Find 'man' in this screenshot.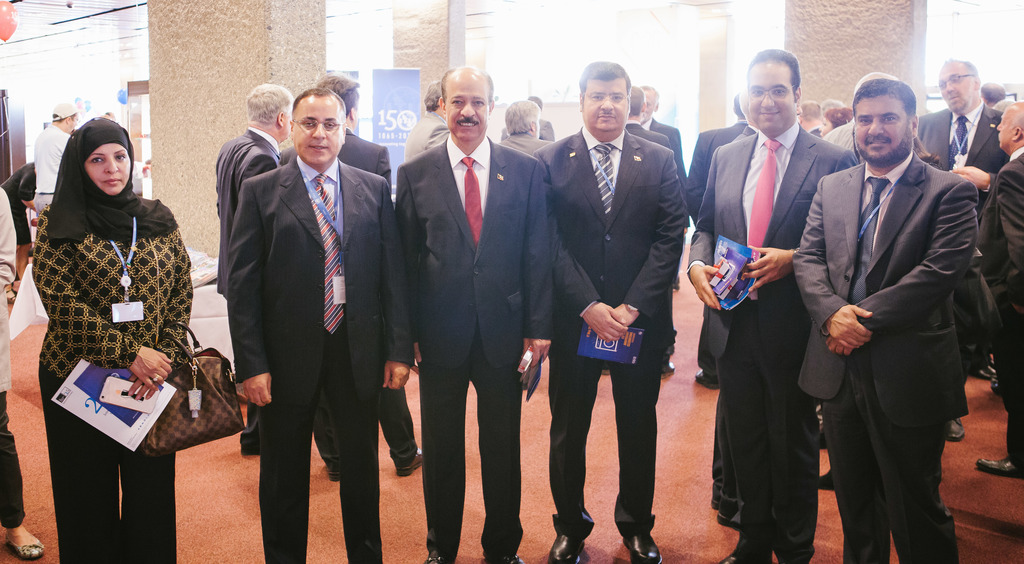
The bounding box for 'man' is (601,85,675,379).
